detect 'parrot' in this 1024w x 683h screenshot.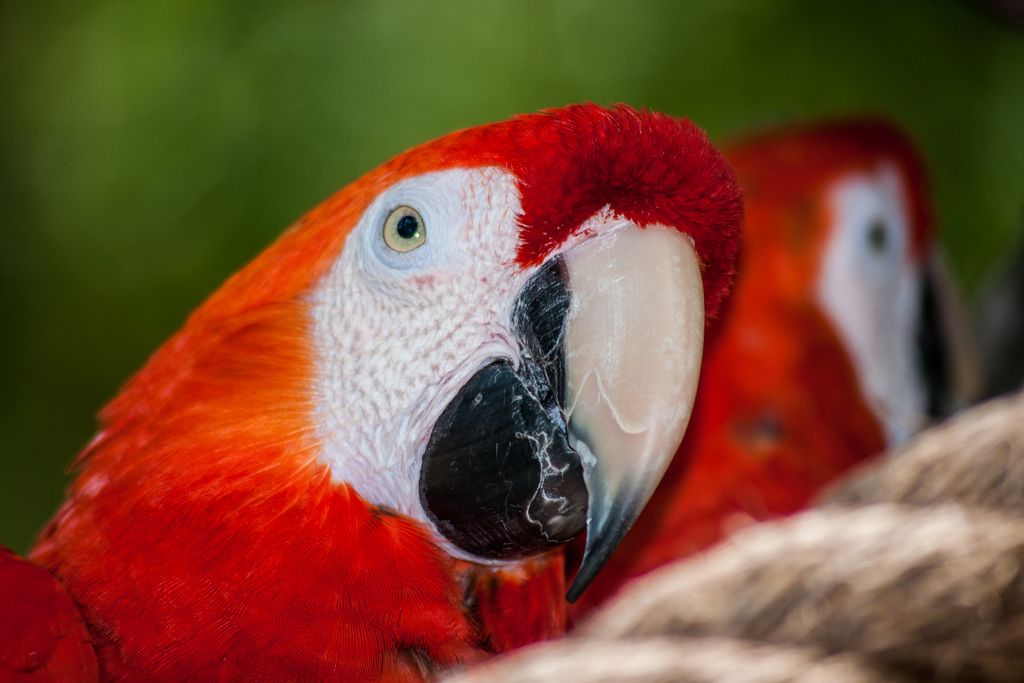
Detection: detection(582, 115, 980, 617).
